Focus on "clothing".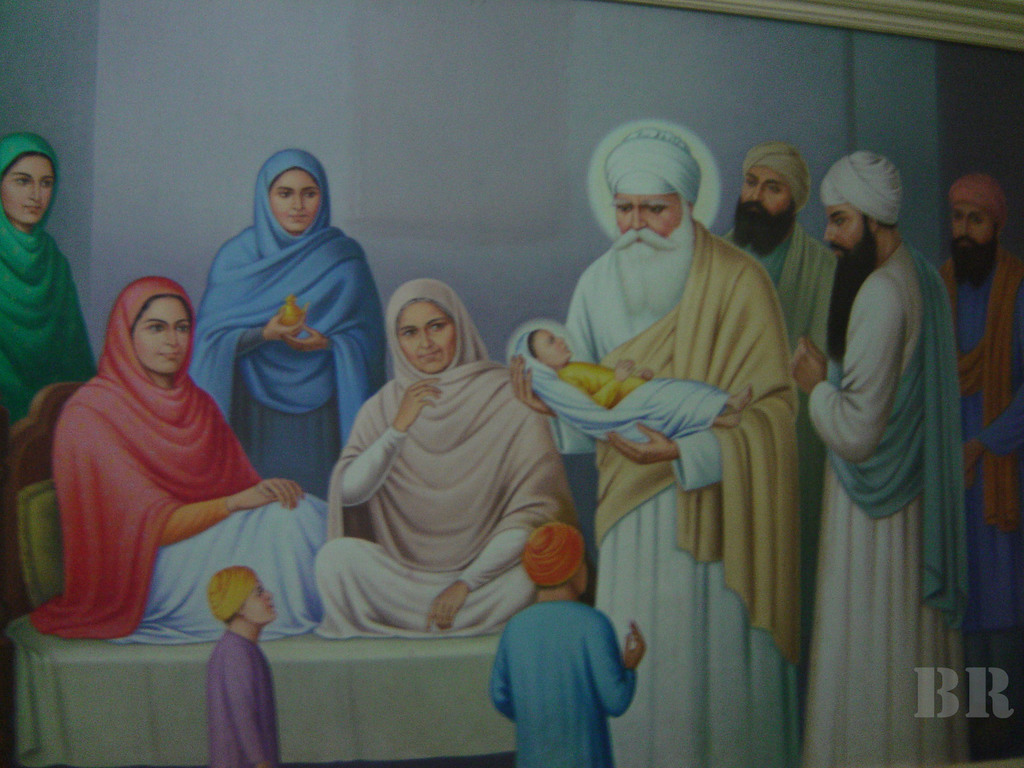
Focused at rect(207, 565, 258, 617).
